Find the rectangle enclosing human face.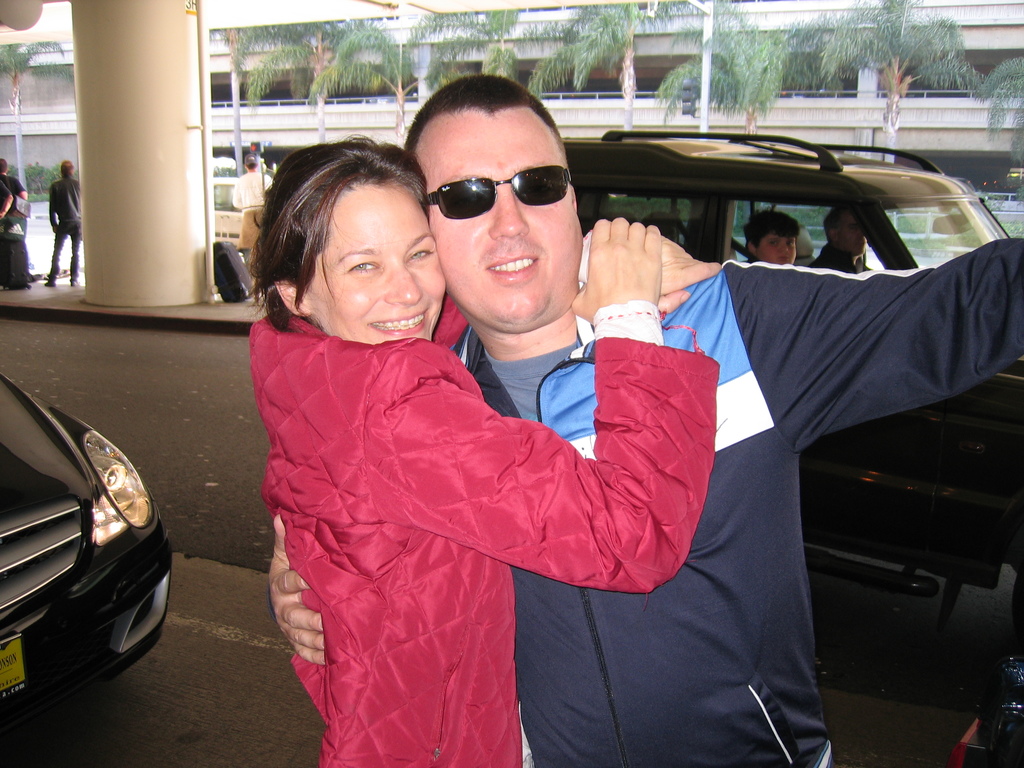
pyautogui.locateOnScreen(308, 180, 452, 338).
